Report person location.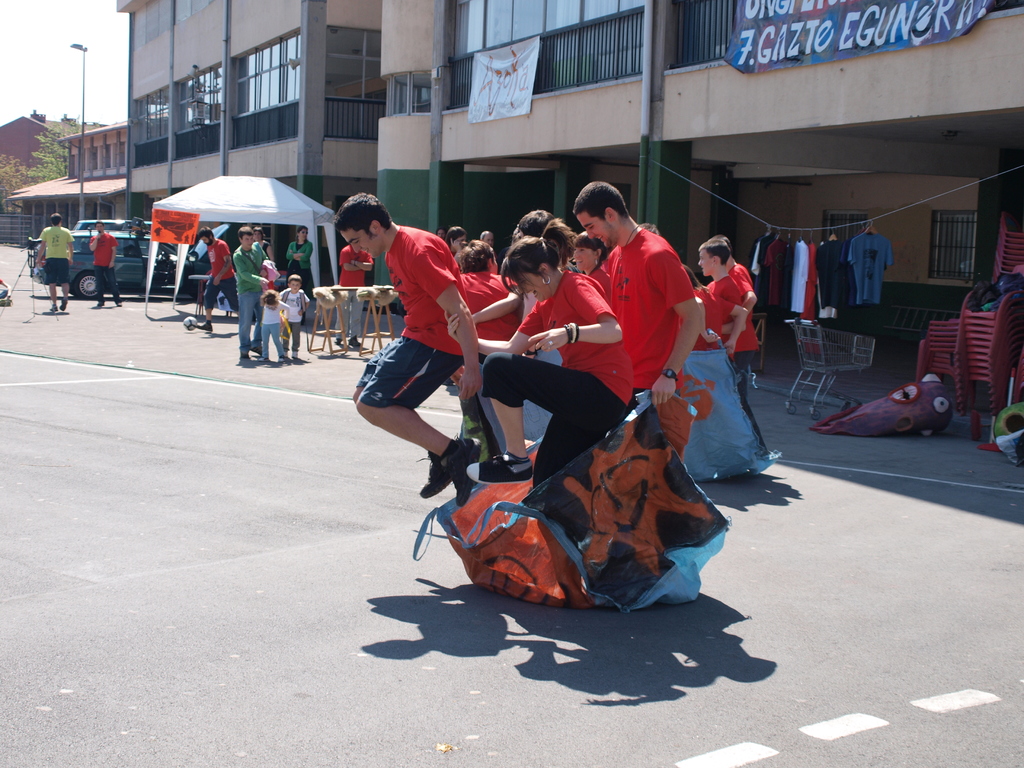
Report: select_region(333, 240, 374, 350).
